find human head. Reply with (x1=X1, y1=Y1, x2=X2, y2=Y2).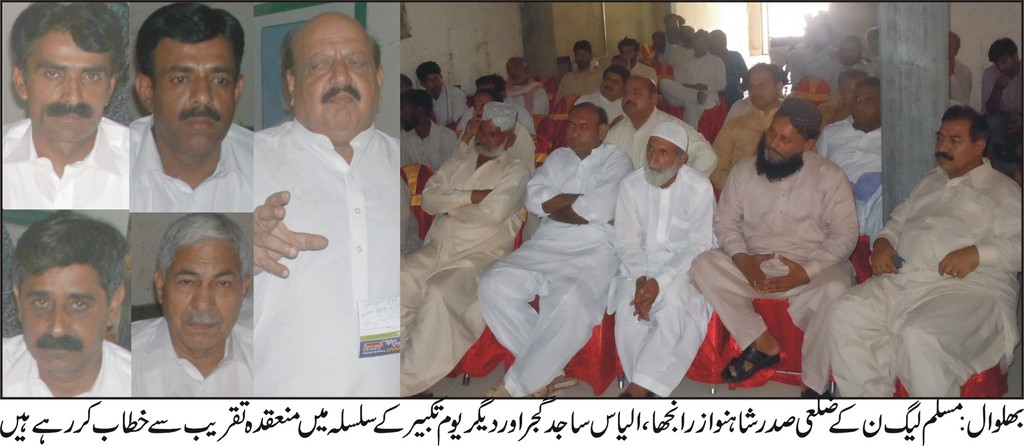
(x1=837, y1=69, x2=865, y2=106).
